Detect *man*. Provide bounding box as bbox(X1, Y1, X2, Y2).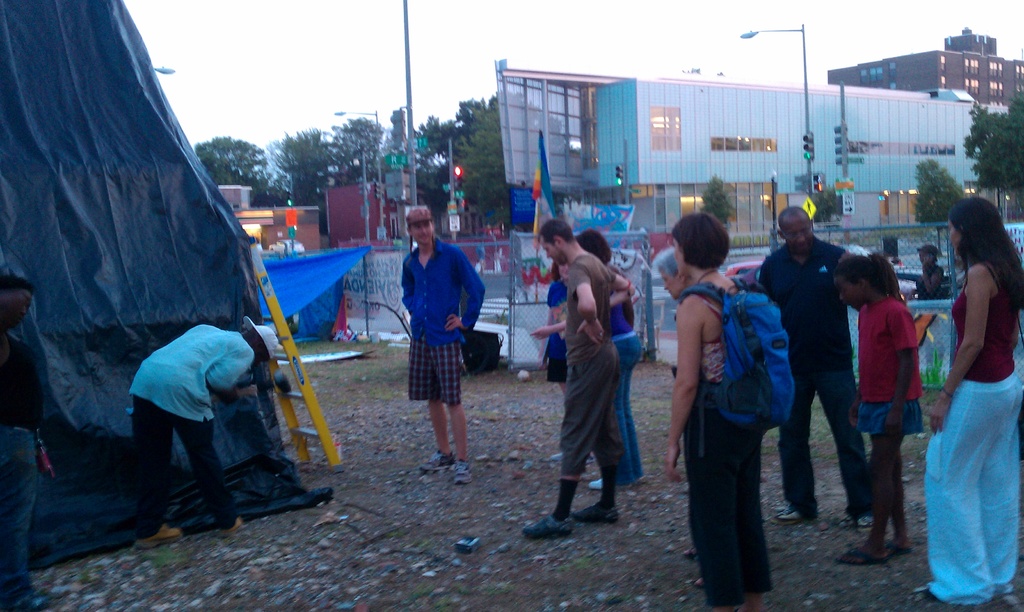
bbox(522, 220, 632, 539).
